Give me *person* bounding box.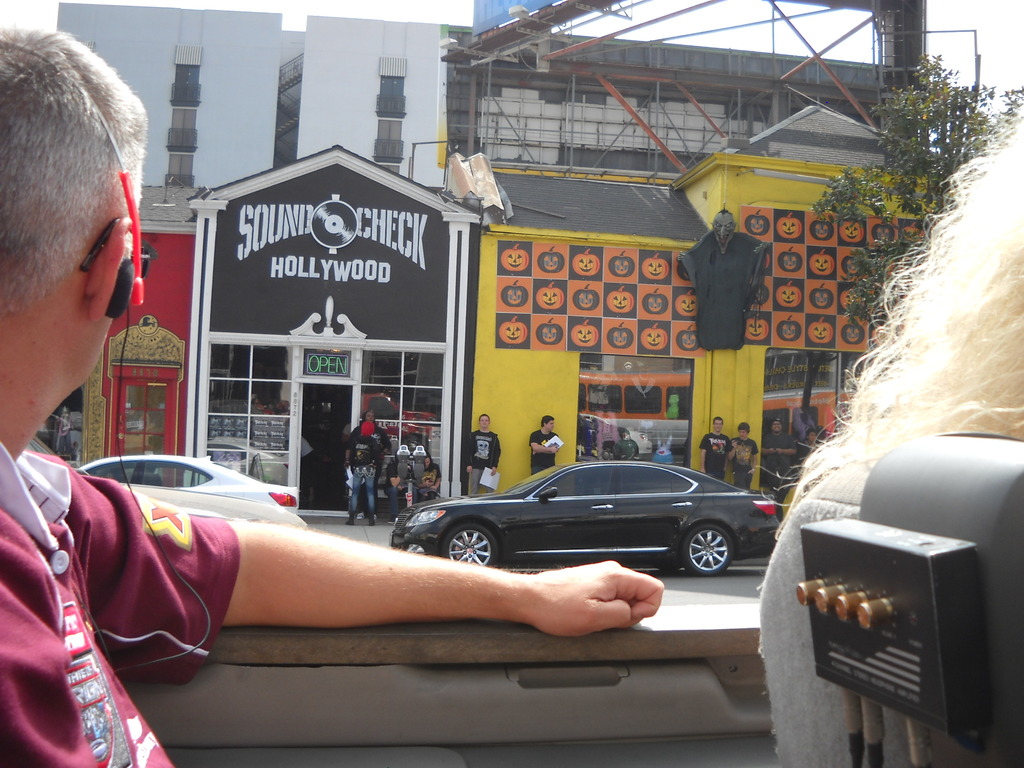
[694,420,733,478].
